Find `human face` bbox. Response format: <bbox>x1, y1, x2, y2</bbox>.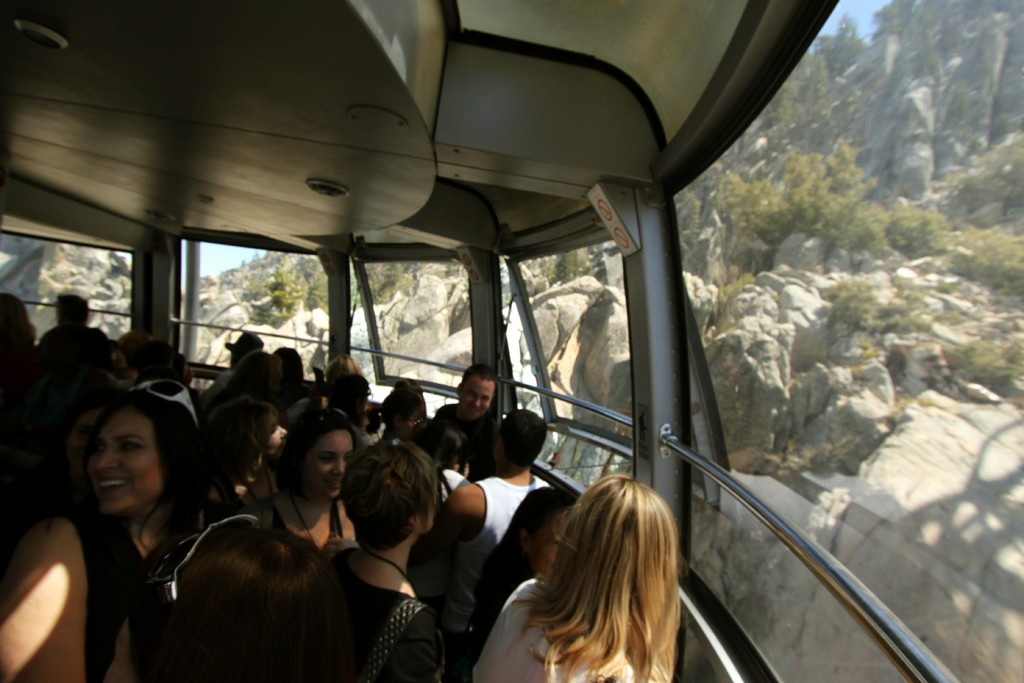
<bbox>70, 404, 103, 456</bbox>.
